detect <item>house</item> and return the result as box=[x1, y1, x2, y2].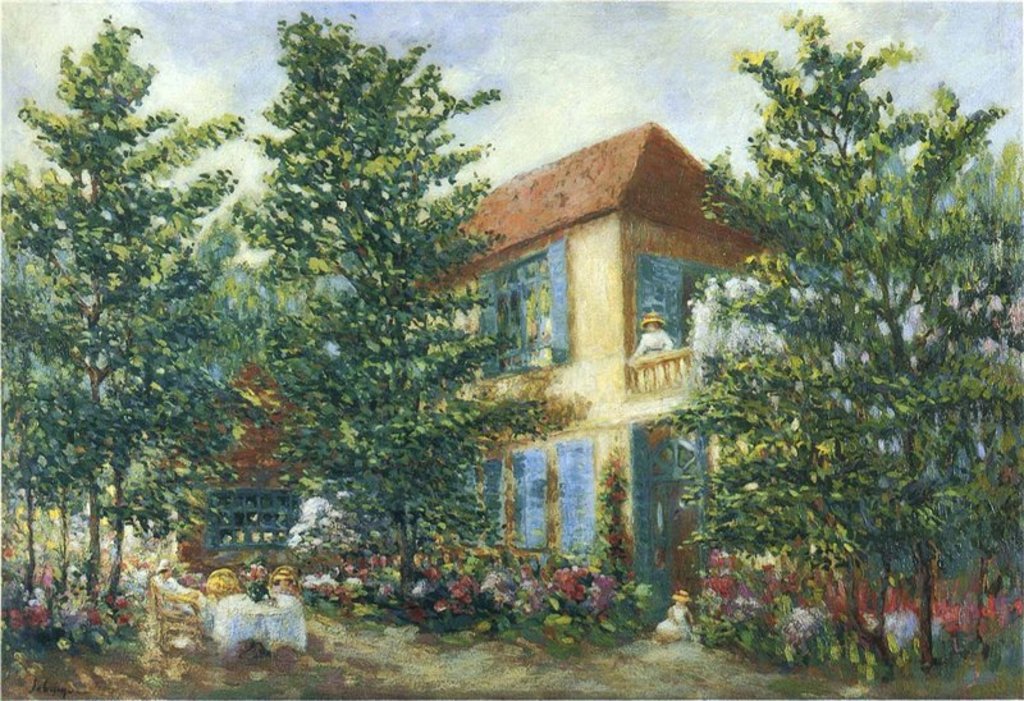
box=[78, 14, 846, 628].
